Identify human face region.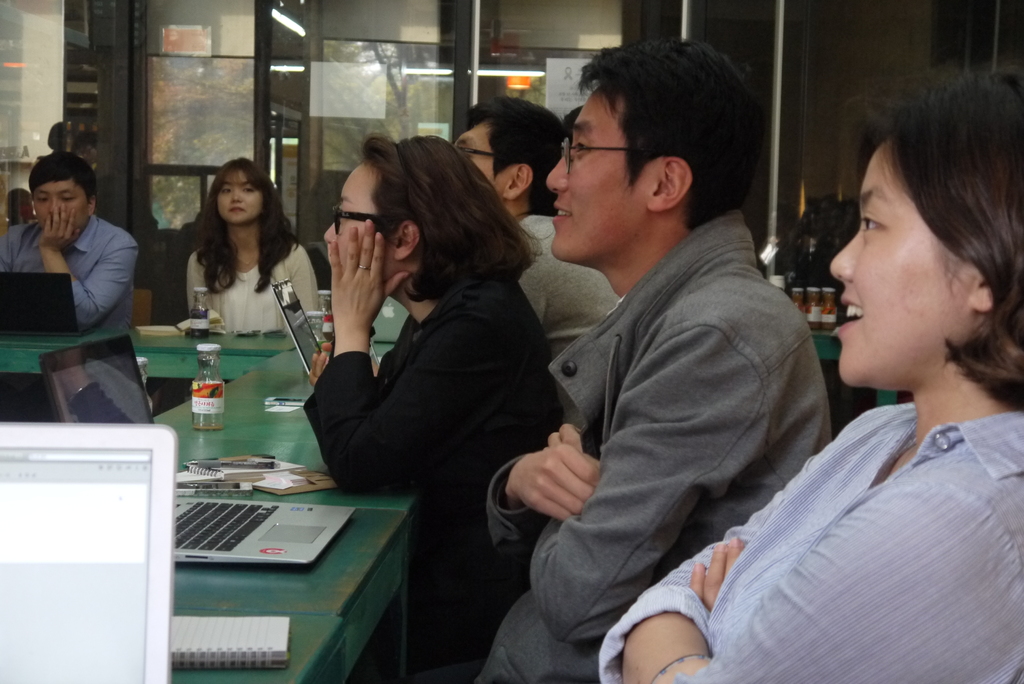
Region: 830,143,970,380.
